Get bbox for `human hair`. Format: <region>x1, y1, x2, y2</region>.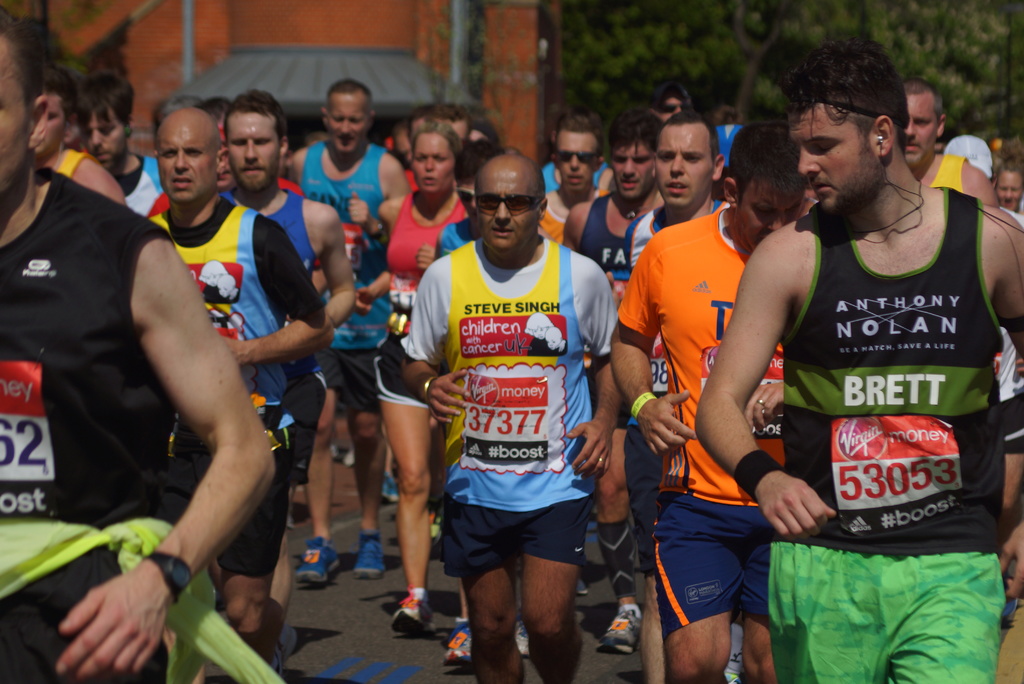
<region>221, 93, 289, 145</region>.
